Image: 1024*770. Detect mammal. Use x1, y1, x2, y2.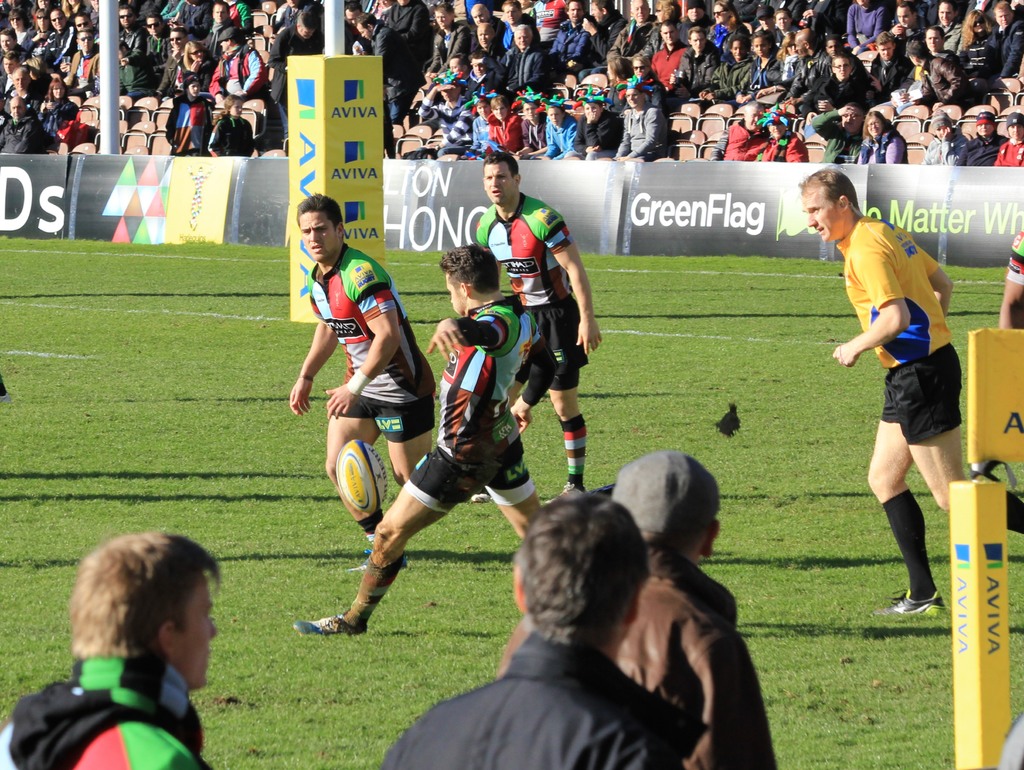
732, 0, 761, 17.
